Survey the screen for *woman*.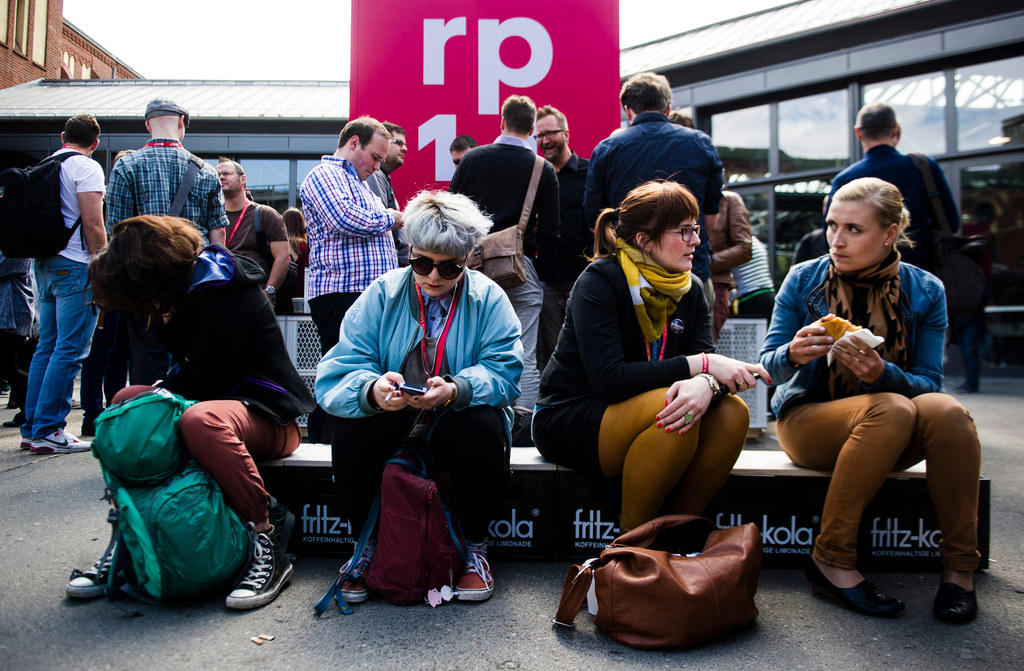
Survey found: 314 192 525 607.
